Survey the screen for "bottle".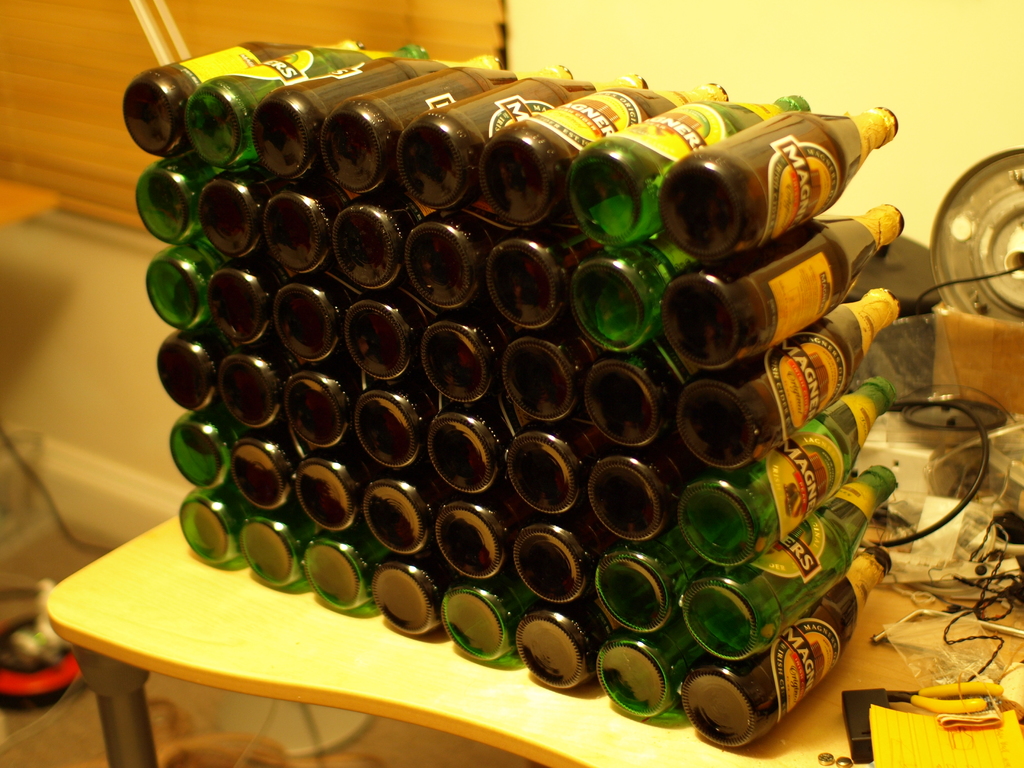
Survey found: {"x1": 248, "y1": 54, "x2": 501, "y2": 174}.
